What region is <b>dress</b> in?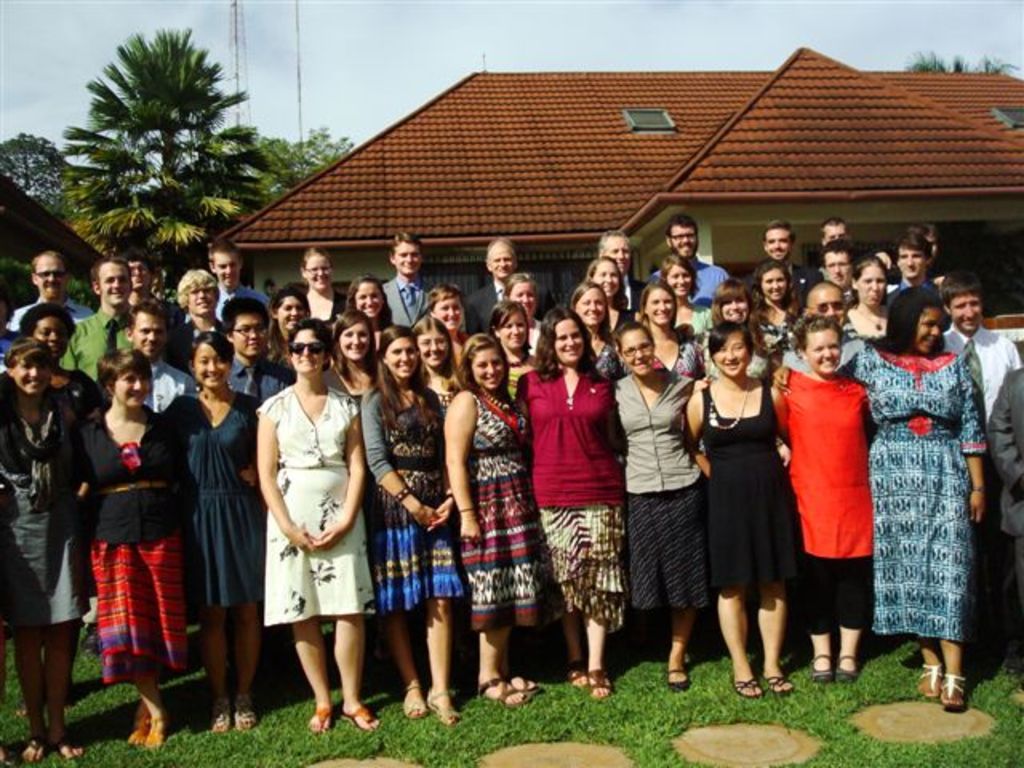
BBox(250, 381, 366, 642).
